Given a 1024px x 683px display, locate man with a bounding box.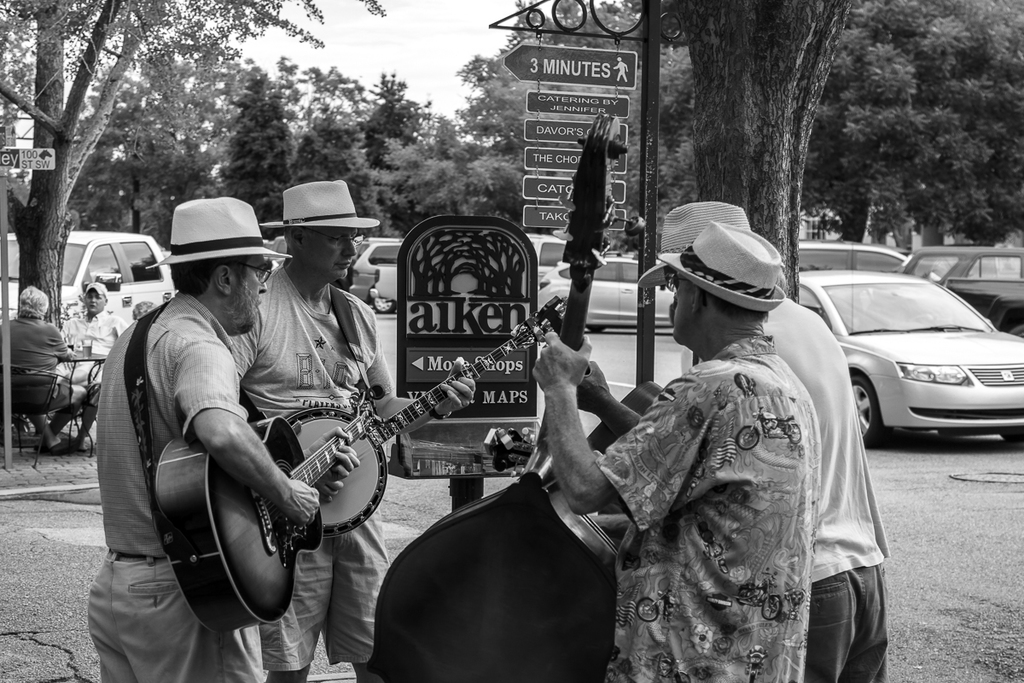
Located: [x1=83, y1=198, x2=313, y2=680].
